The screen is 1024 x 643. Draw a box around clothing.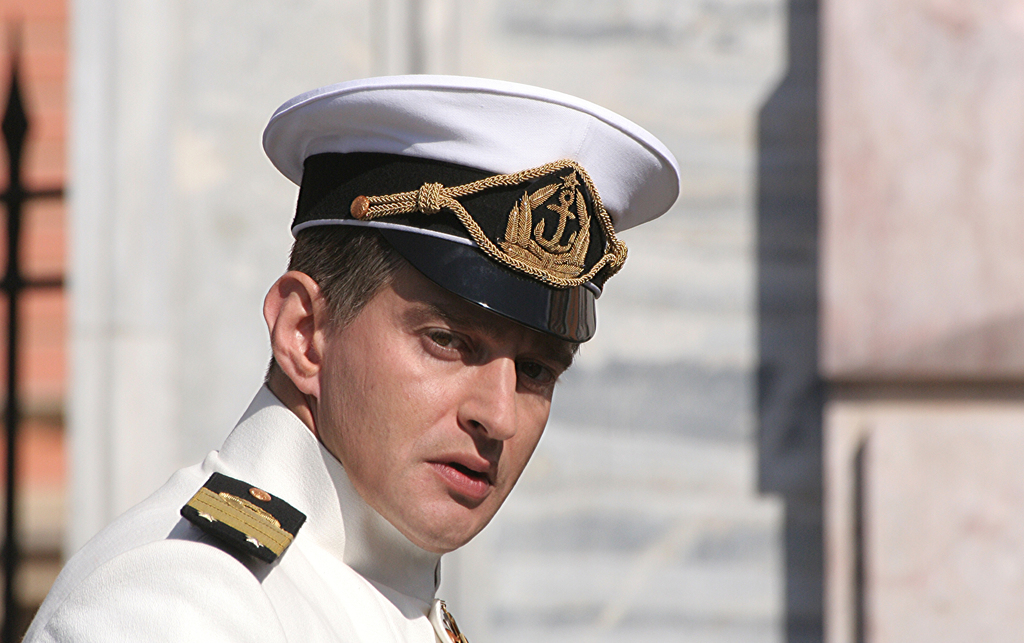
[21,374,526,631].
